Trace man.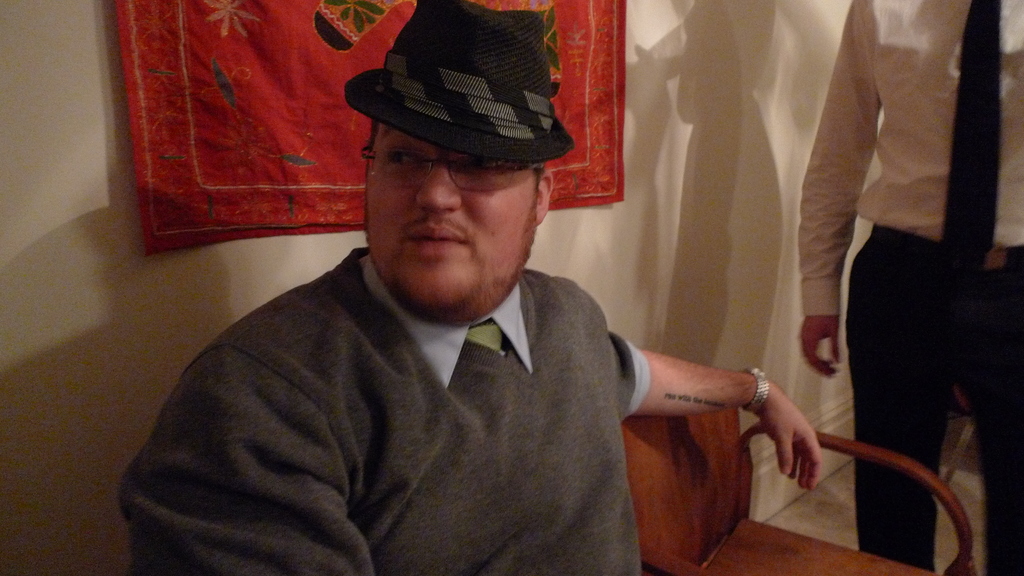
Traced to detection(120, 0, 823, 575).
